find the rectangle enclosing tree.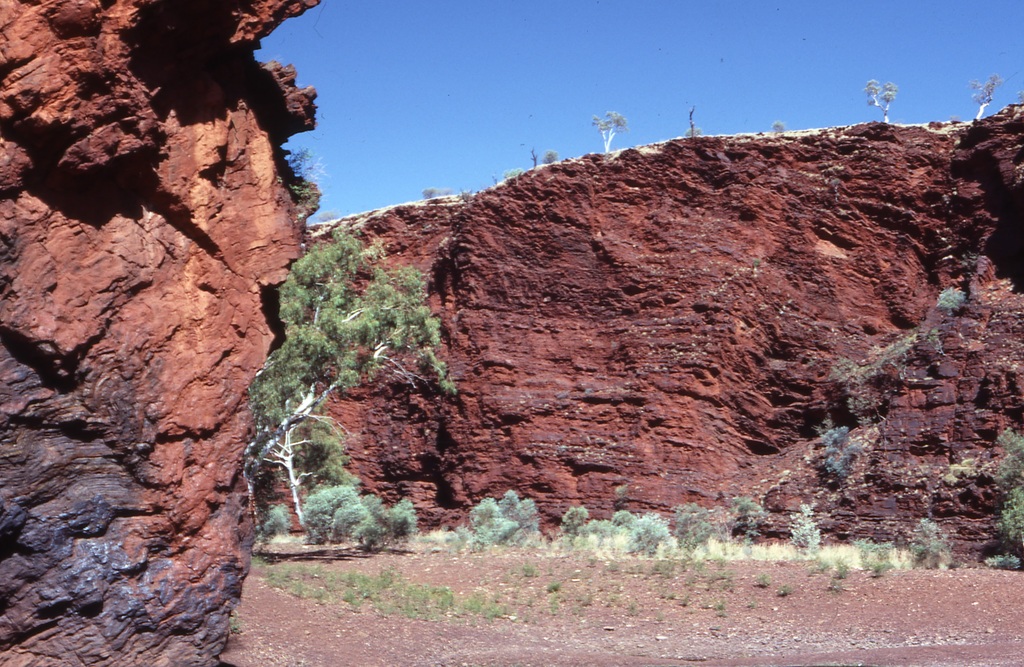
detection(255, 217, 473, 546).
